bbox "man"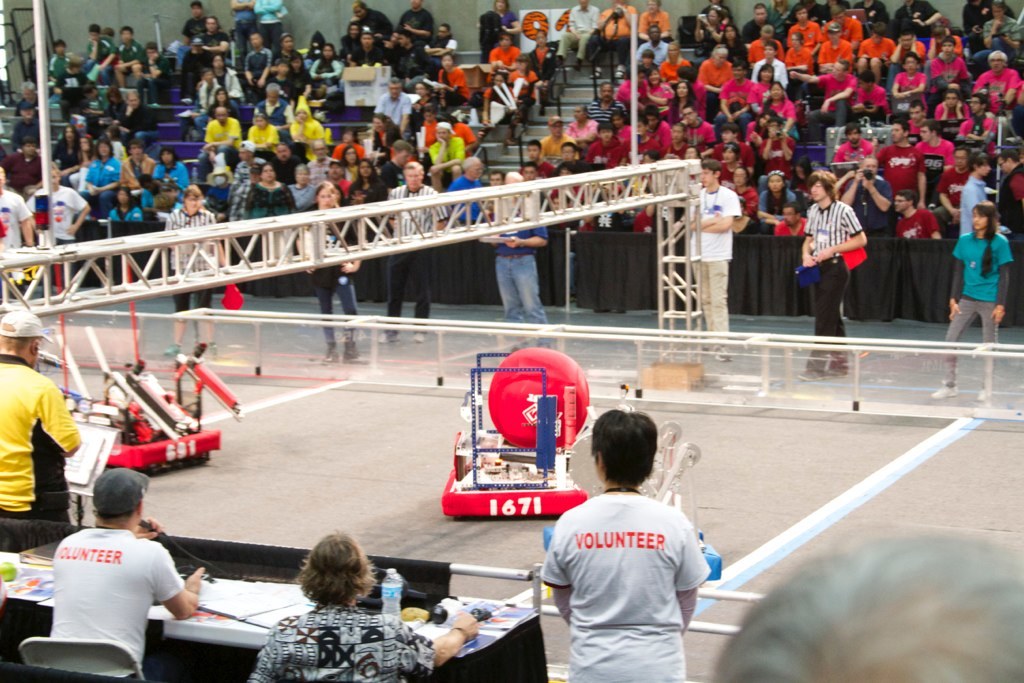
box=[712, 527, 1023, 682]
